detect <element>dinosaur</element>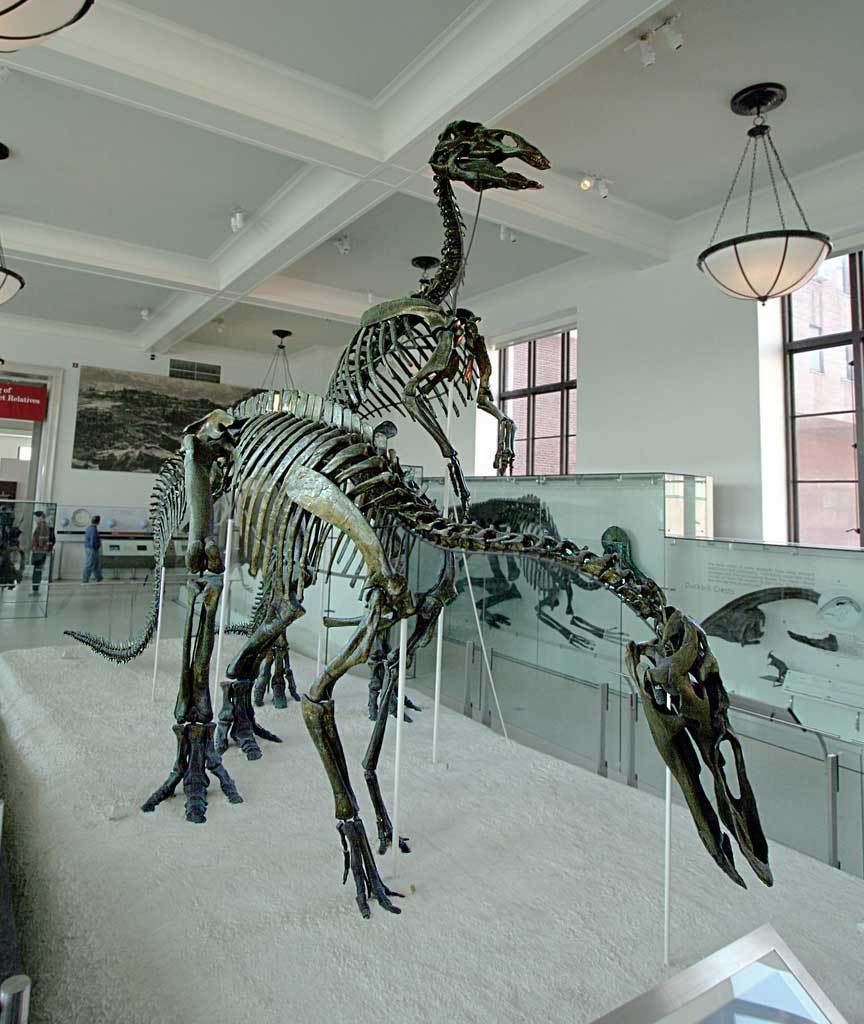
<region>323, 485, 633, 660</region>
